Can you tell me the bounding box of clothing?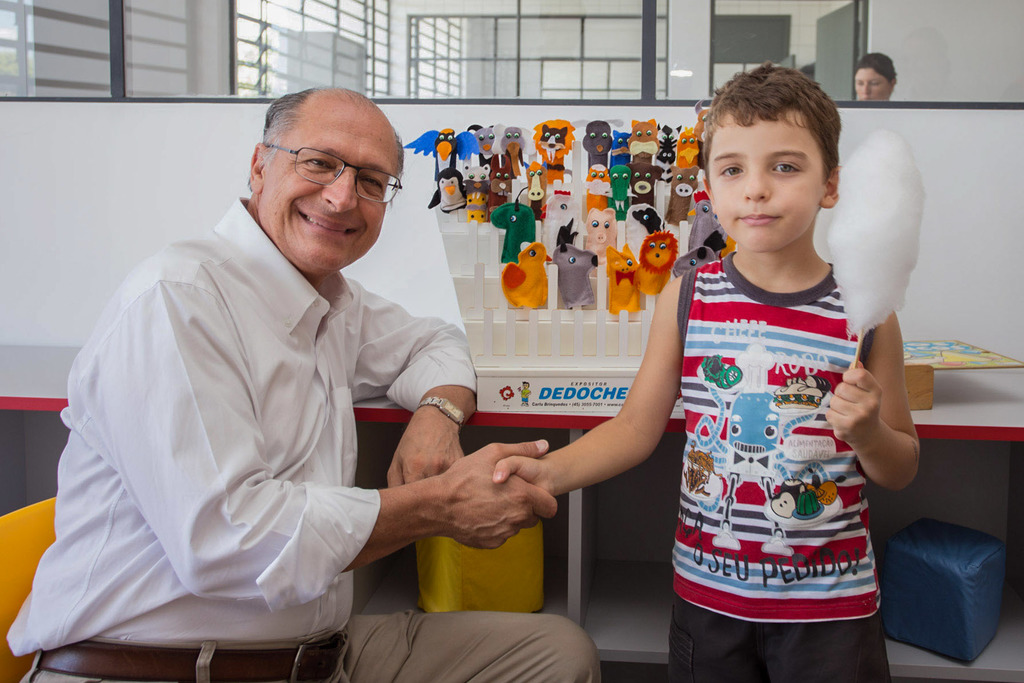
select_region(666, 222, 911, 642).
